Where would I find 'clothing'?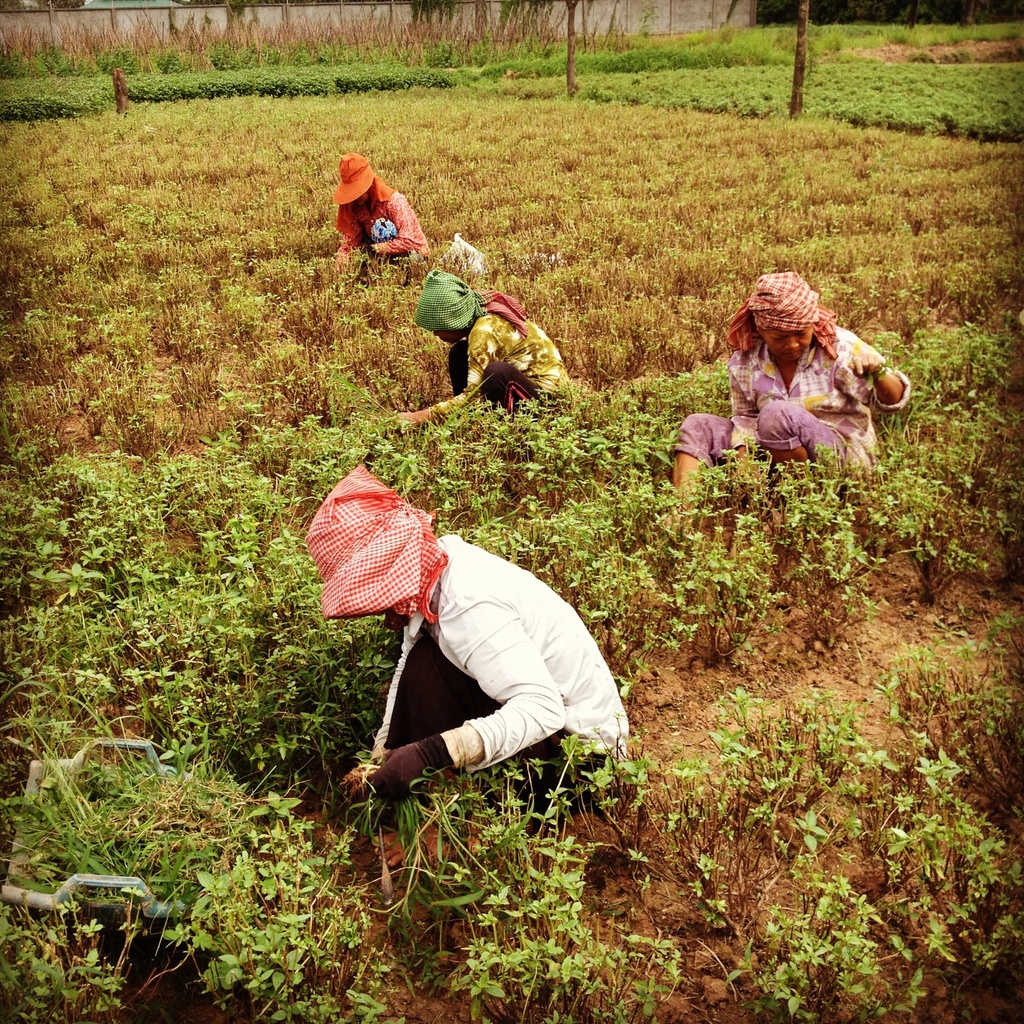
At Rect(334, 450, 632, 815).
